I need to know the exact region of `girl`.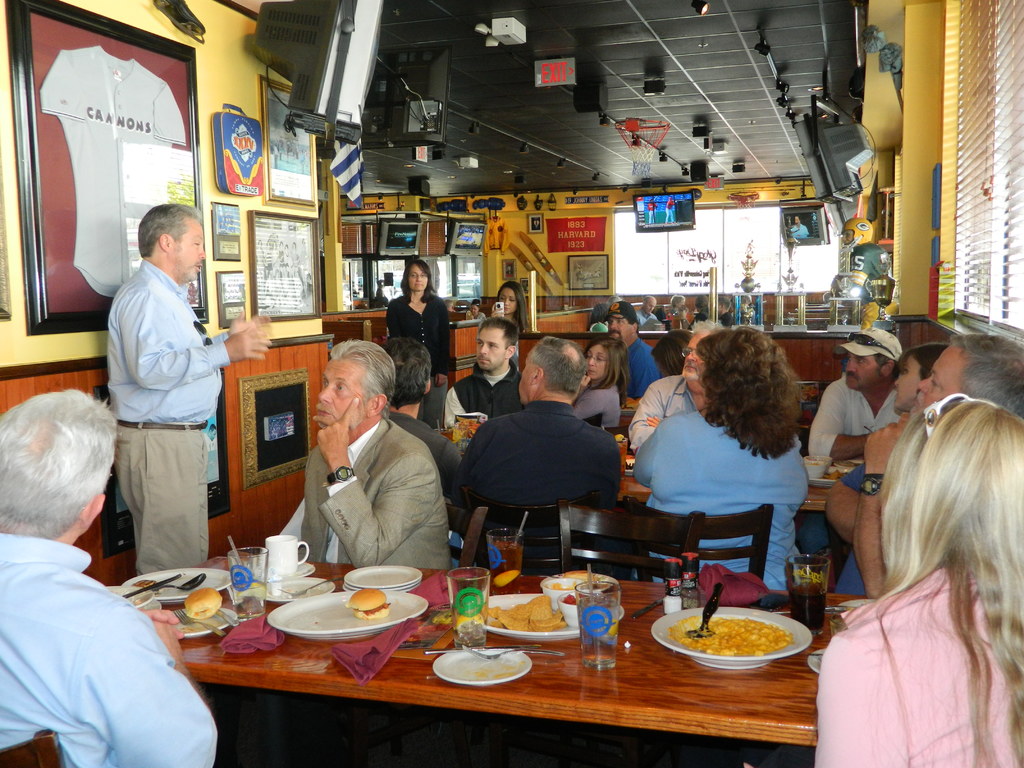
Region: select_region(573, 339, 627, 426).
